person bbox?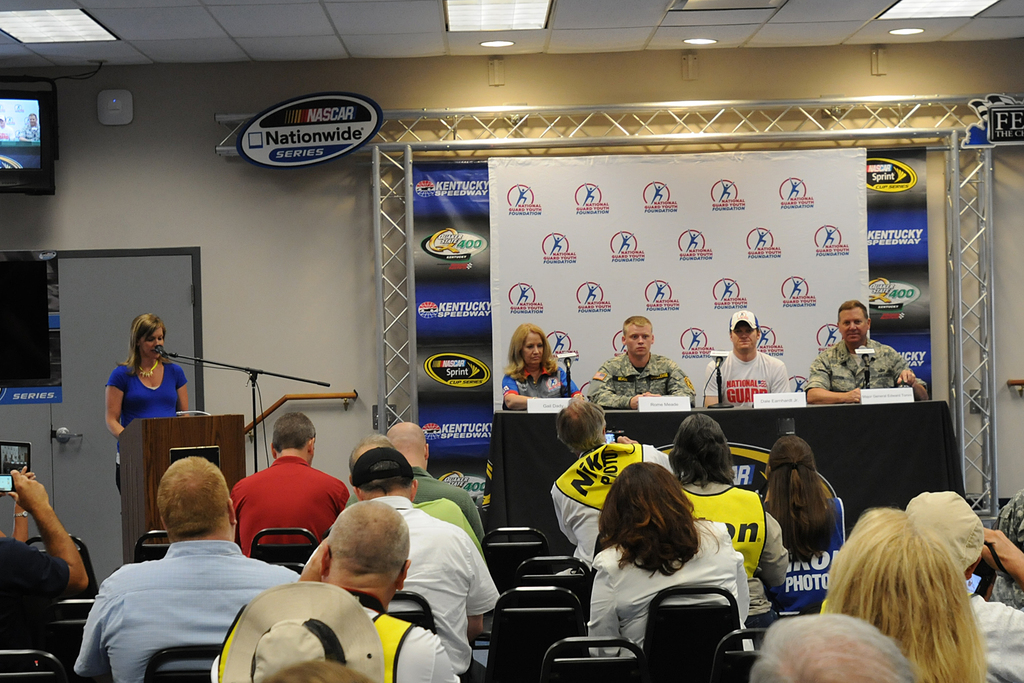
[585, 461, 745, 681]
